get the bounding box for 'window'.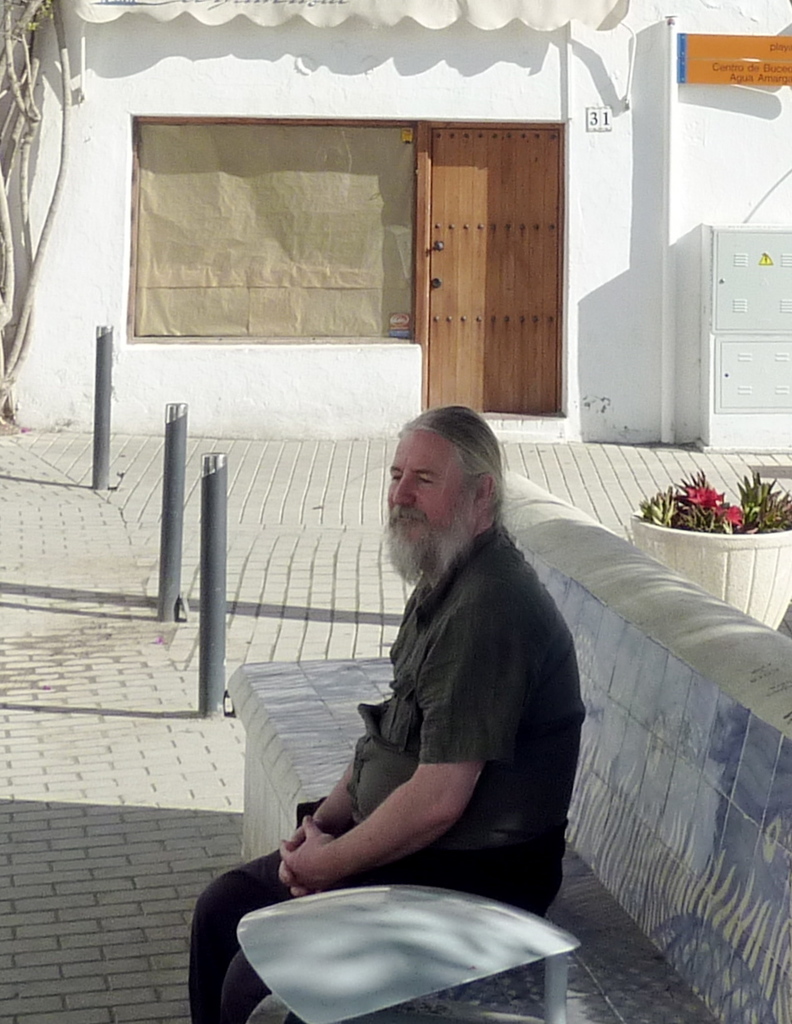
rect(134, 115, 420, 342).
